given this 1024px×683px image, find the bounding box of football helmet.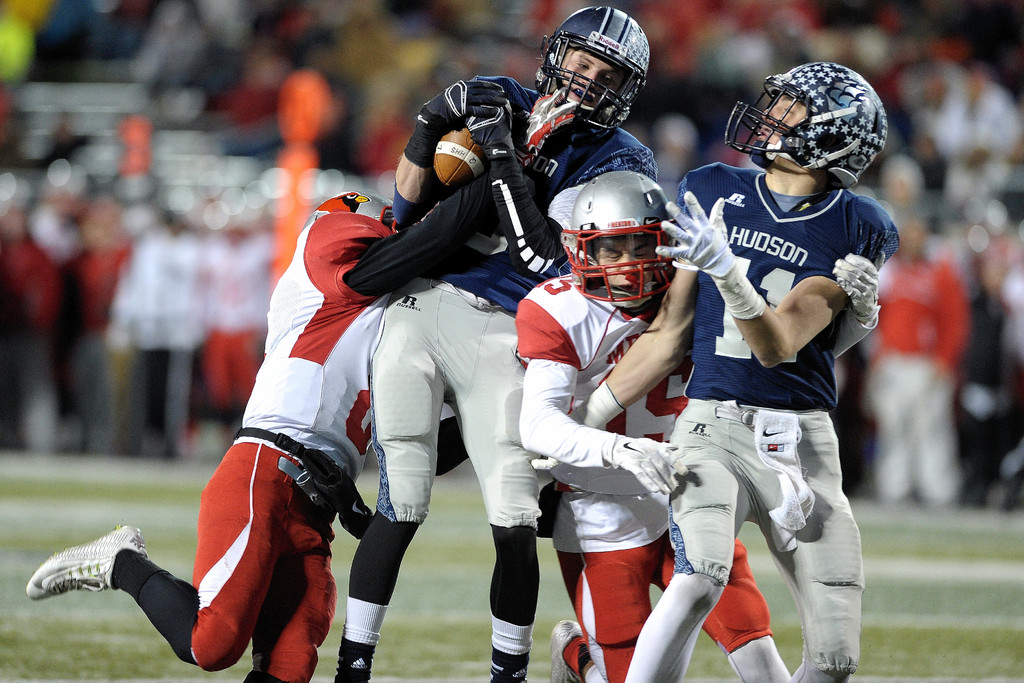
<bbox>559, 172, 671, 311</bbox>.
